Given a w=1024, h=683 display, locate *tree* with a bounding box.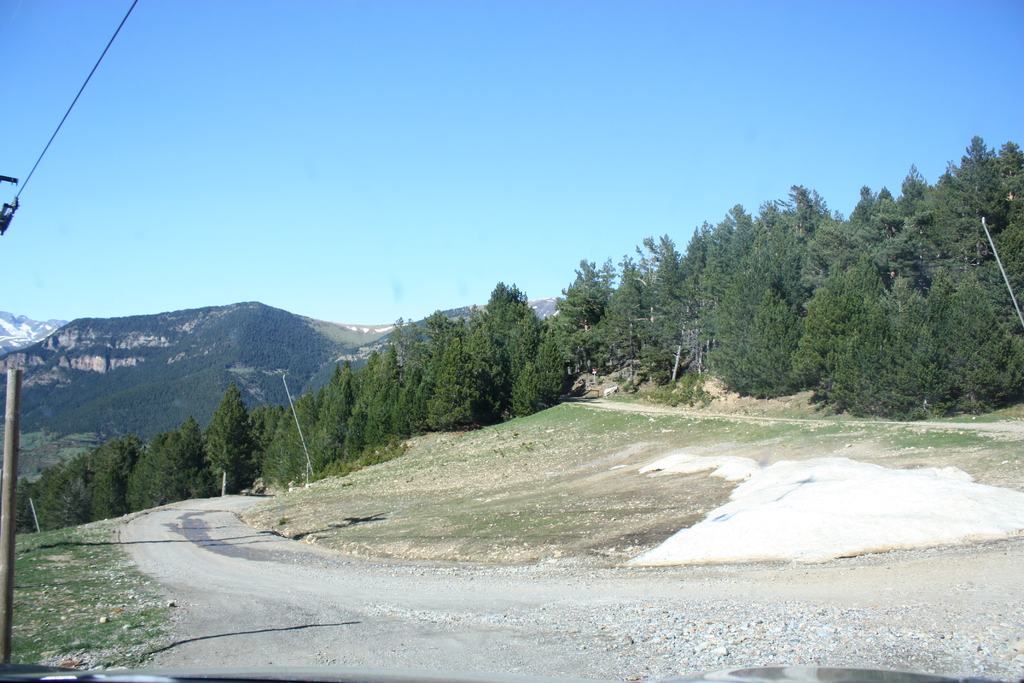
Located: crop(203, 381, 260, 495).
